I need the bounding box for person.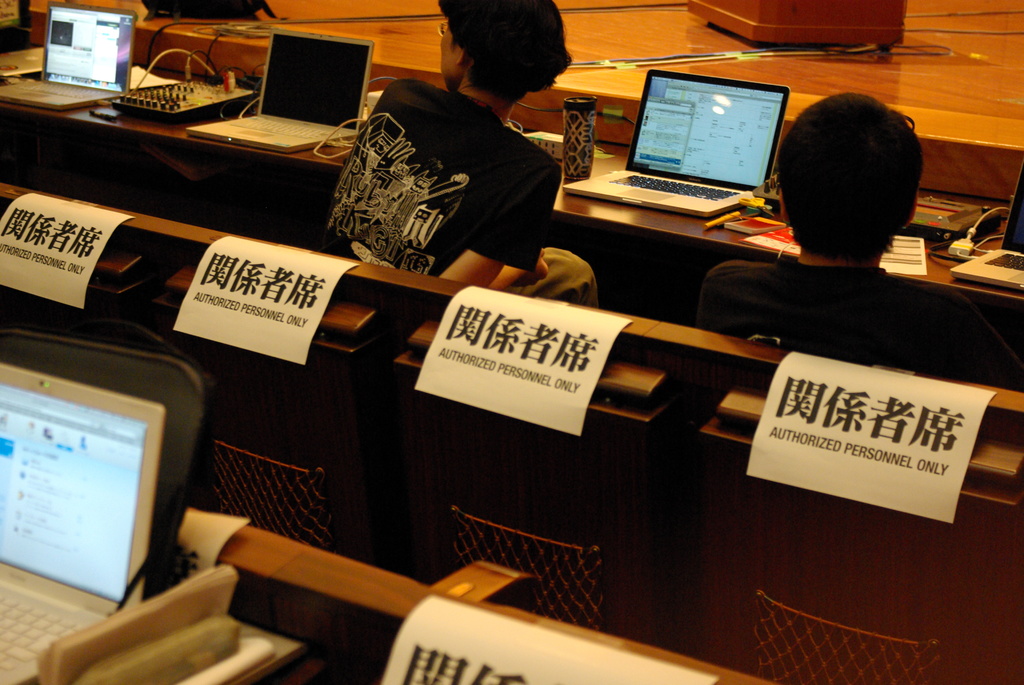
Here it is: (x1=691, y1=84, x2=1023, y2=390).
